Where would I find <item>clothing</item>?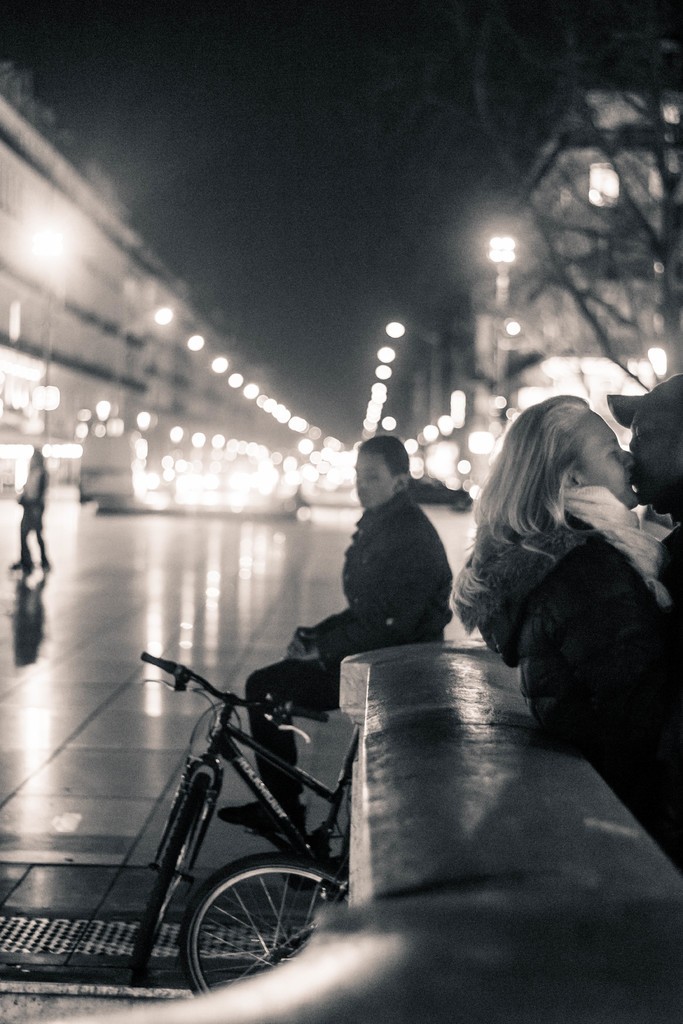
At box(456, 506, 682, 881).
